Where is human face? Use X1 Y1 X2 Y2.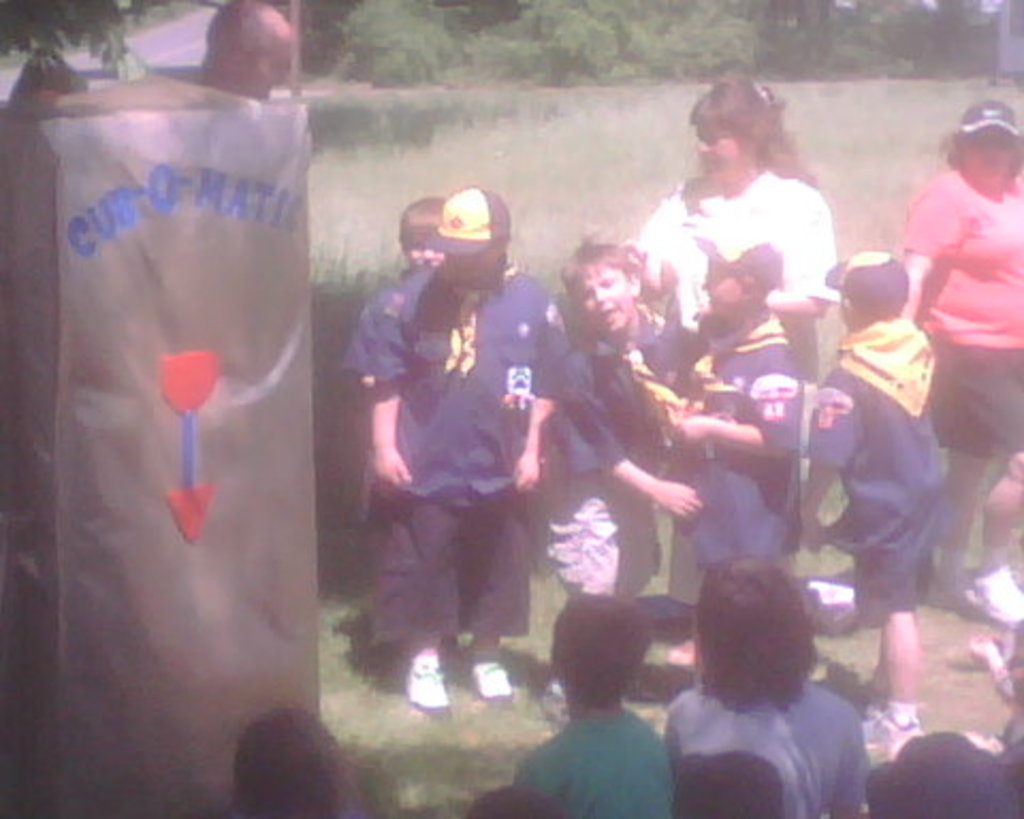
587 264 631 331.
